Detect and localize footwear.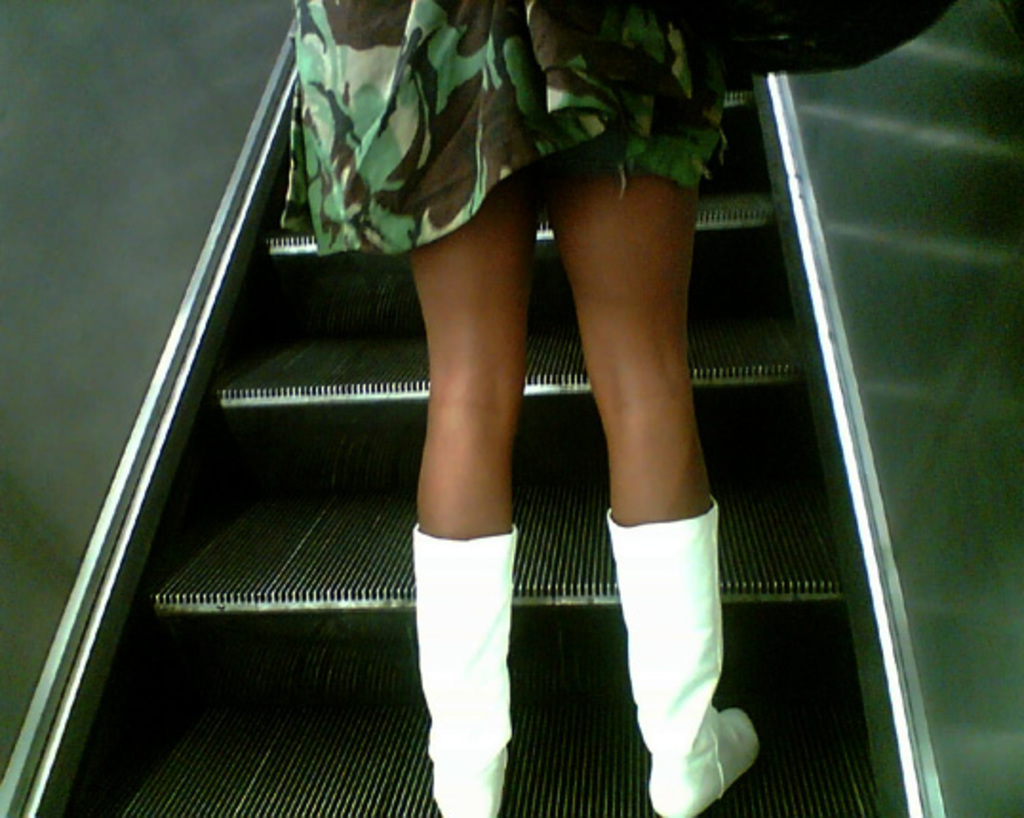
Localized at pyautogui.locateOnScreen(405, 516, 522, 816).
